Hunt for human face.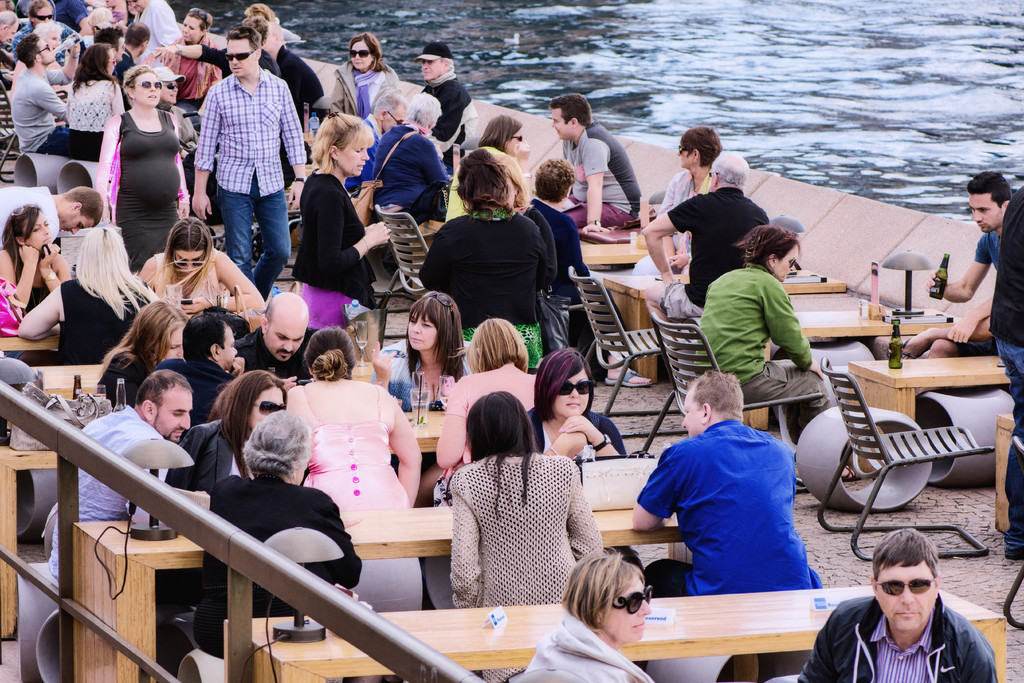
Hunted down at box=[264, 308, 308, 363].
